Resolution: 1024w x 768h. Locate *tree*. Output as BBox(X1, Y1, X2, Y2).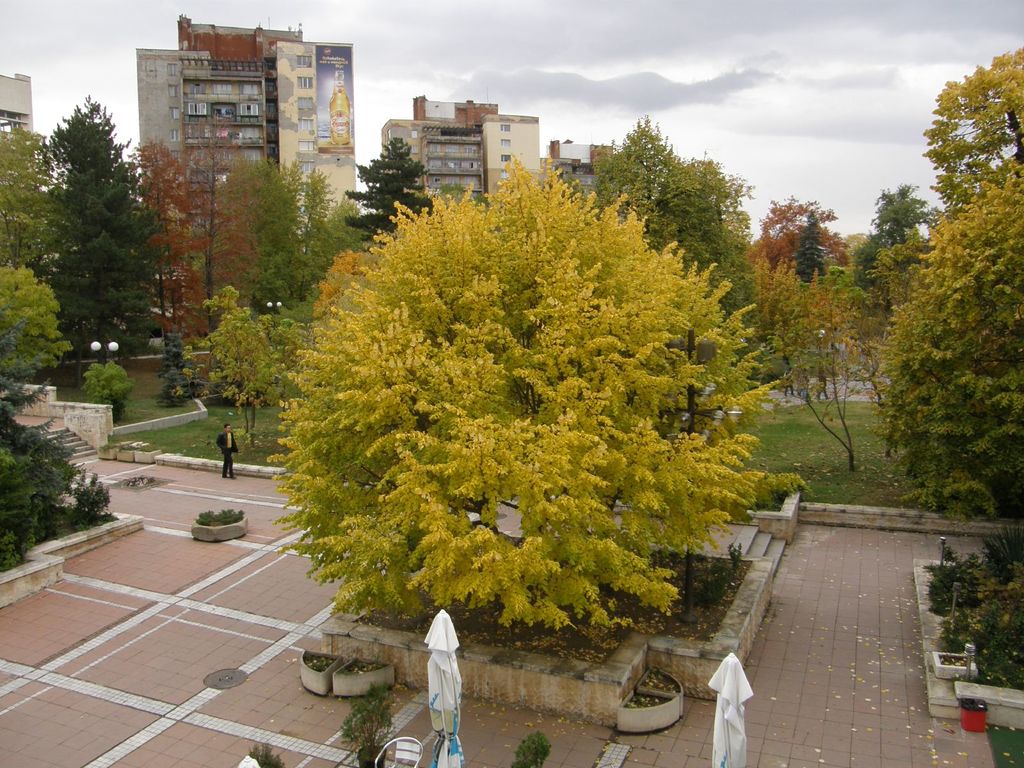
BBox(874, 164, 1023, 535).
